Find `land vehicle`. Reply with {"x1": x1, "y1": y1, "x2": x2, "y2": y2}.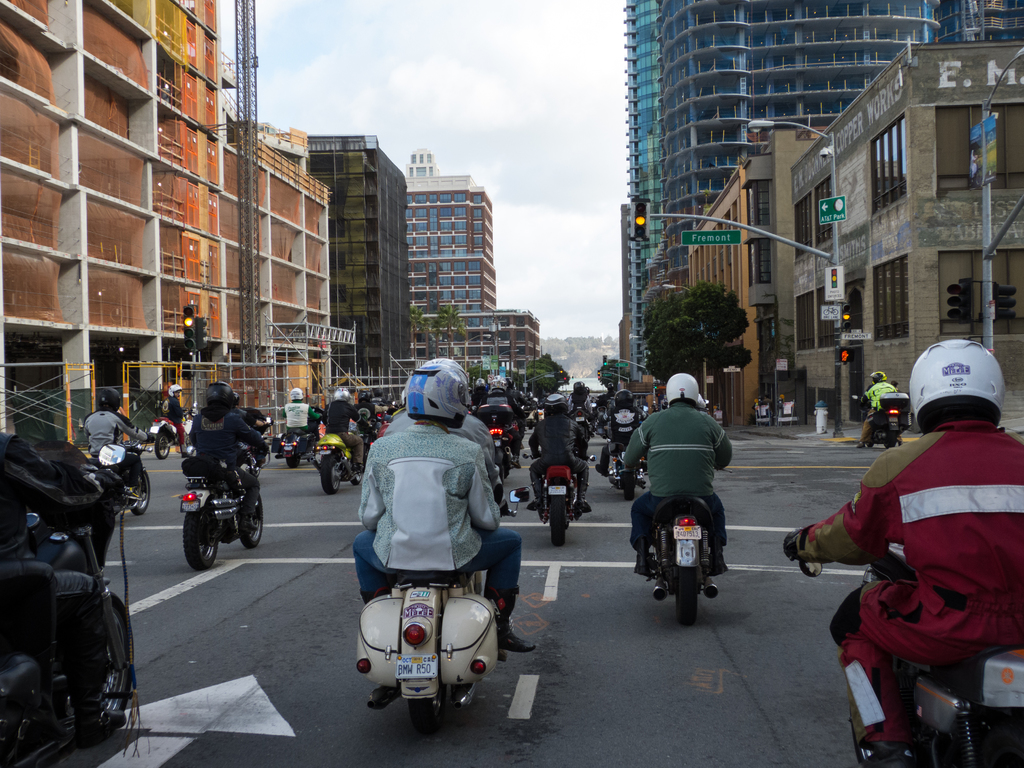
{"x1": 356, "y1": 483, "x2": 534, "y2": 734}.
